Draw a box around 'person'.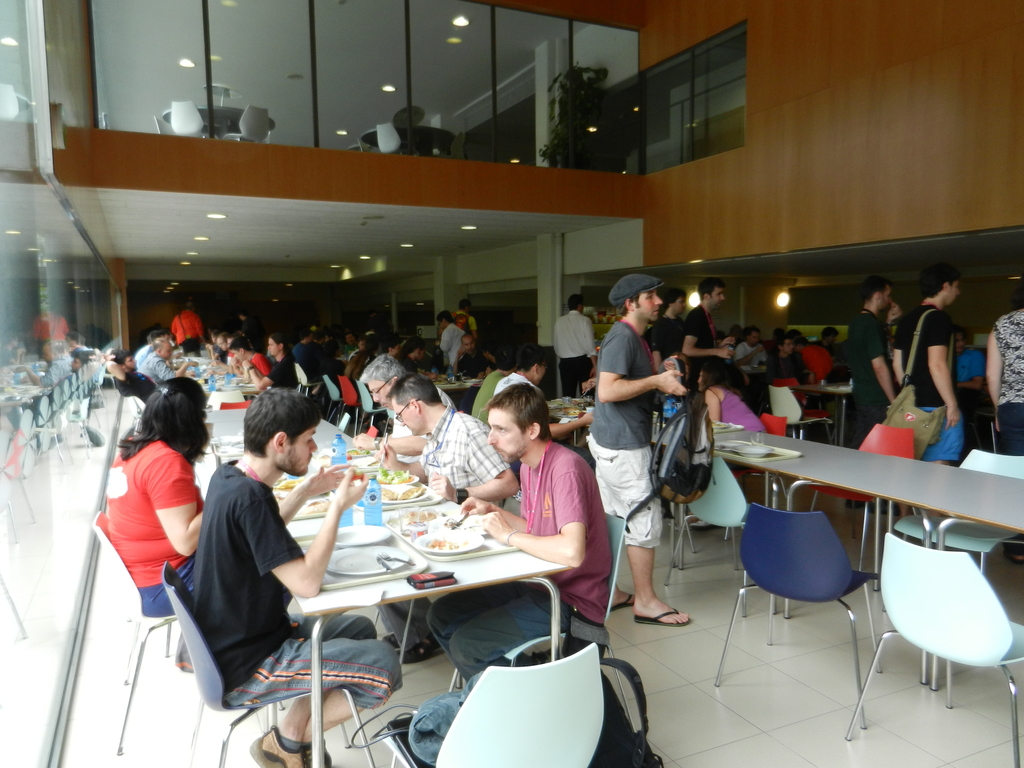
select_region(847, 277, 899, 435).
